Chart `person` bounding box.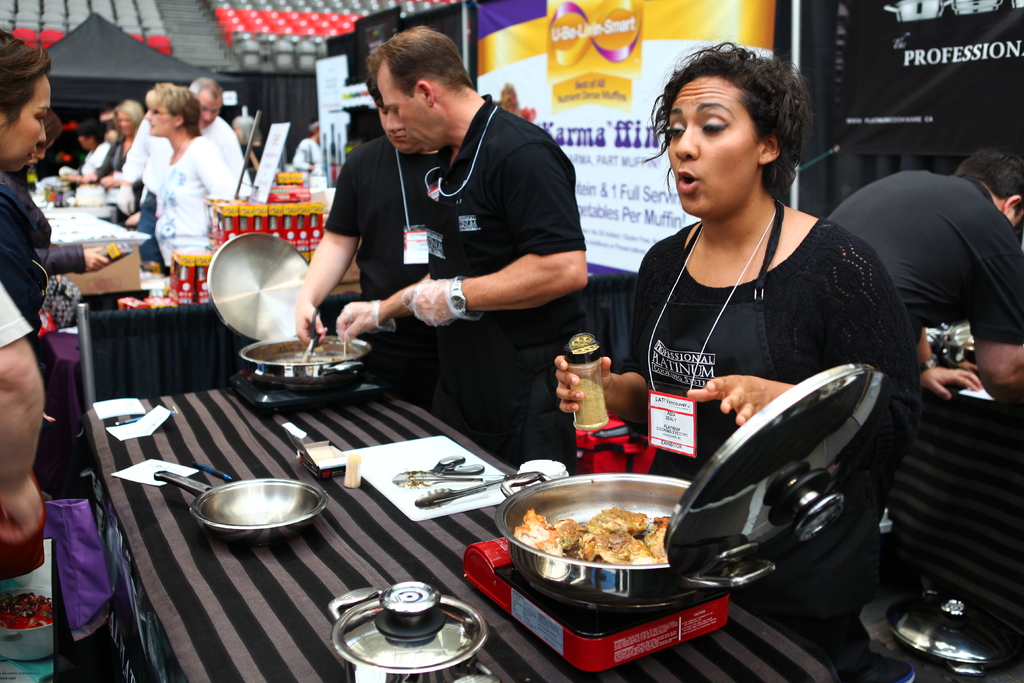
Charted: detection(291, 110, 324, 191).
